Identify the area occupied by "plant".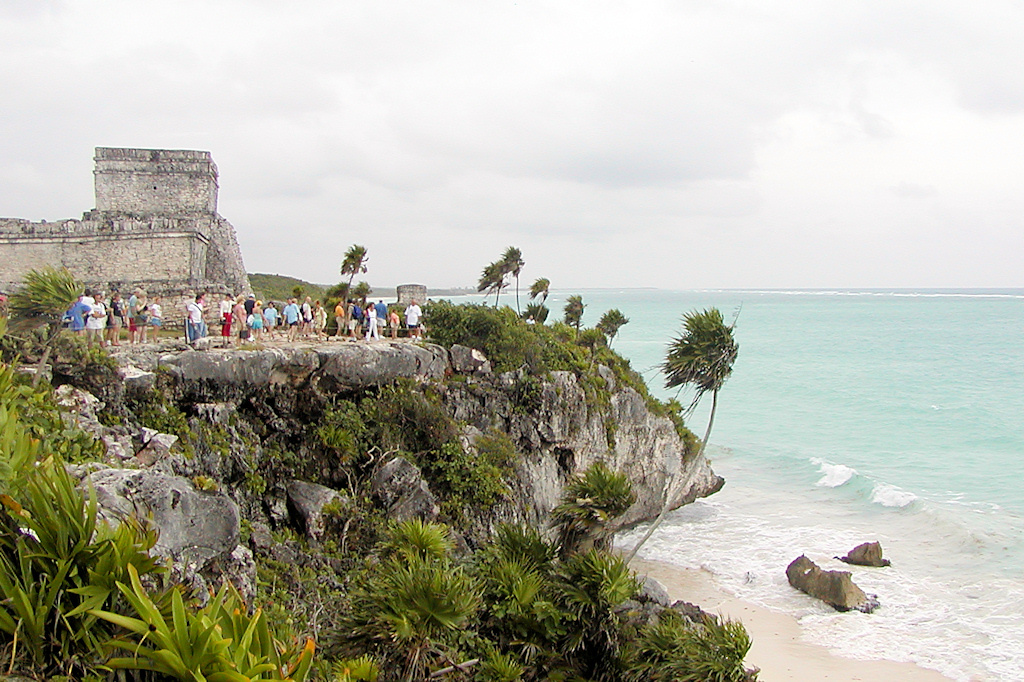
Area: 299 396 379 487.
